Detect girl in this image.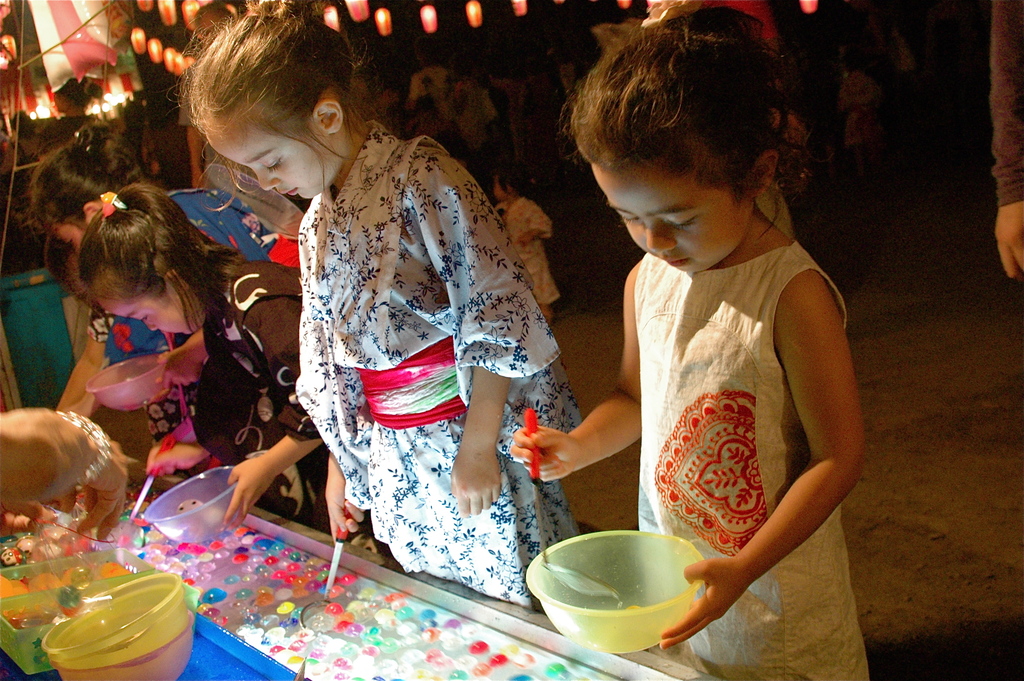
Detection: x1=506, y1=0, x2=870, y2=680.
